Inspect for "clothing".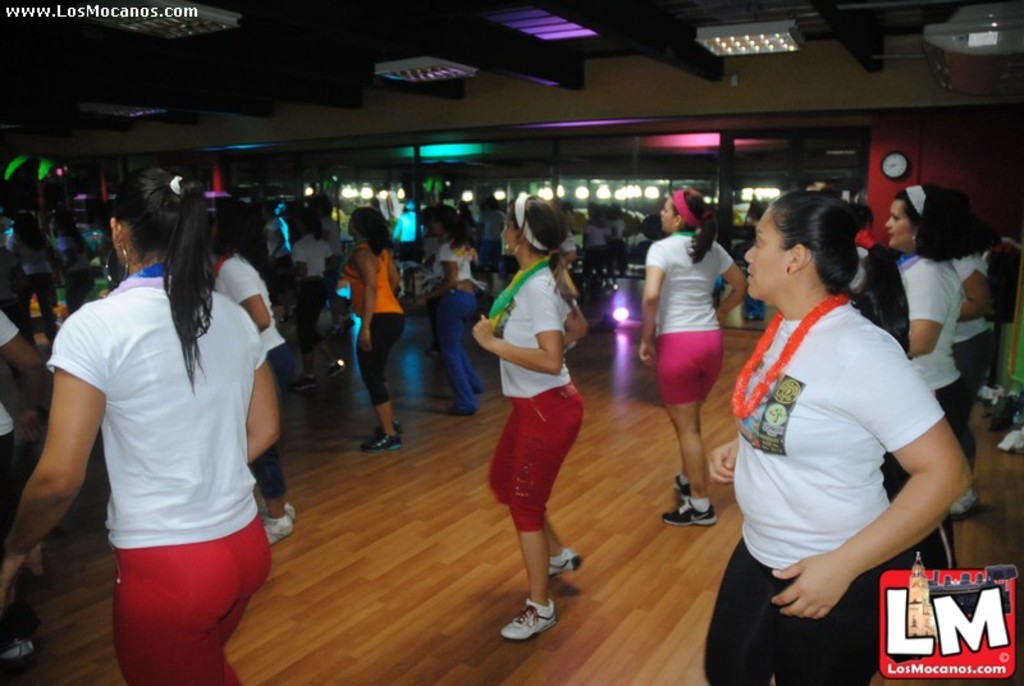
Inspection: l=948, t=253, r=991, b=462.
